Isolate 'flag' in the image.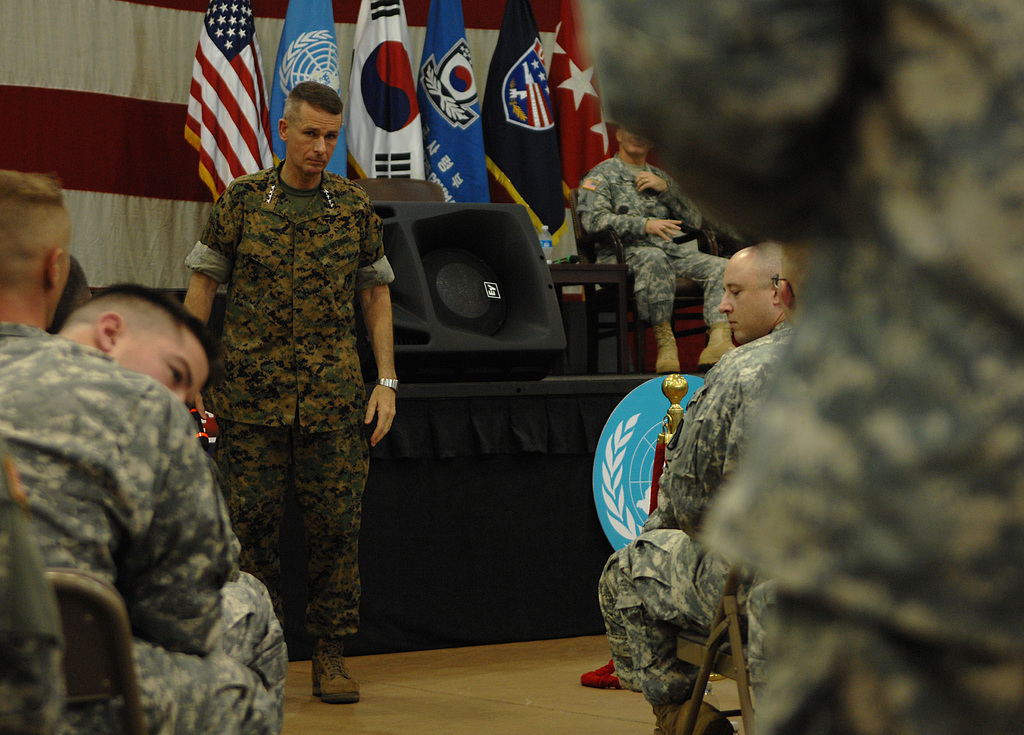
Isolated region: [left=181, top=8, right=287, bottom=188].
